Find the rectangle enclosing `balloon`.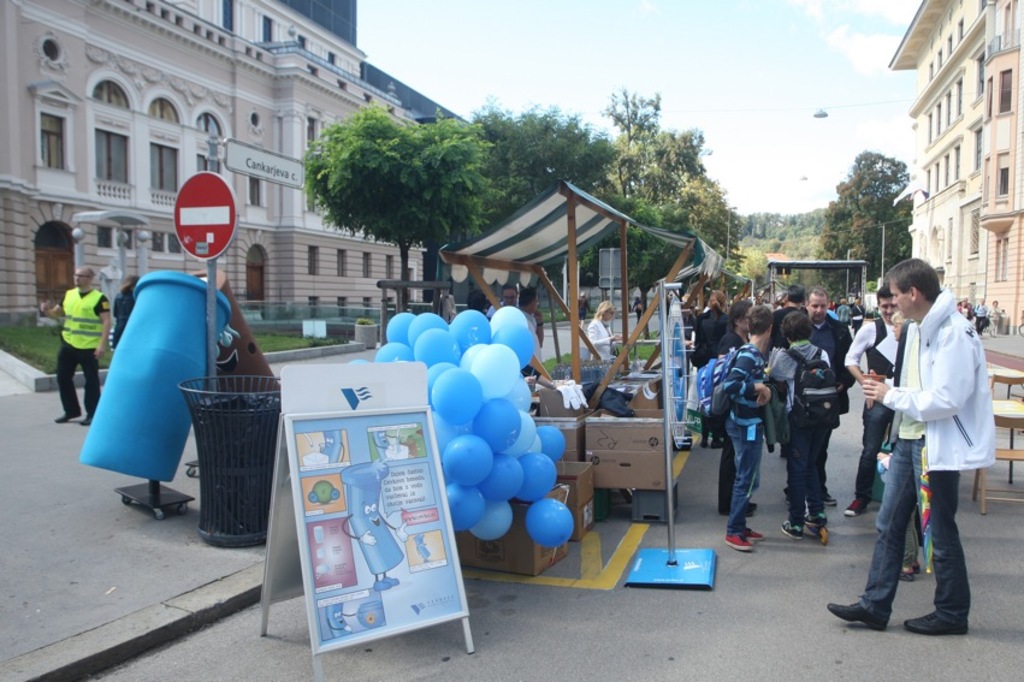
select_region(446, 310, 493, 360).
